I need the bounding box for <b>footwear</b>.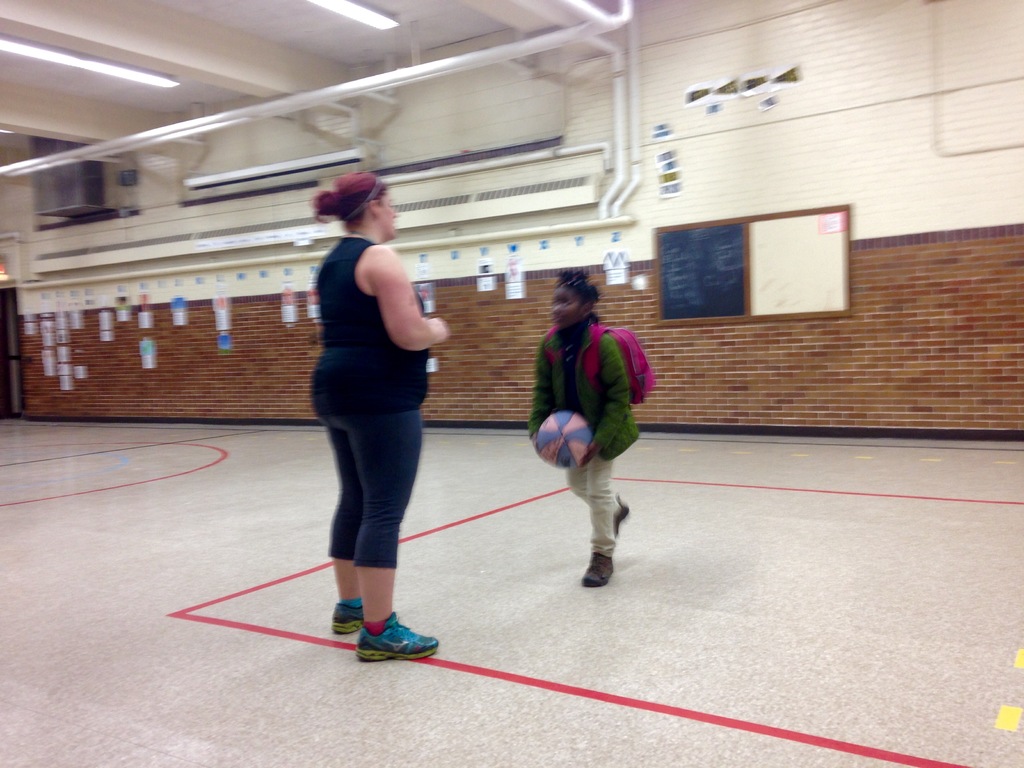
Here it is: region(335, 589, 367, 636).
